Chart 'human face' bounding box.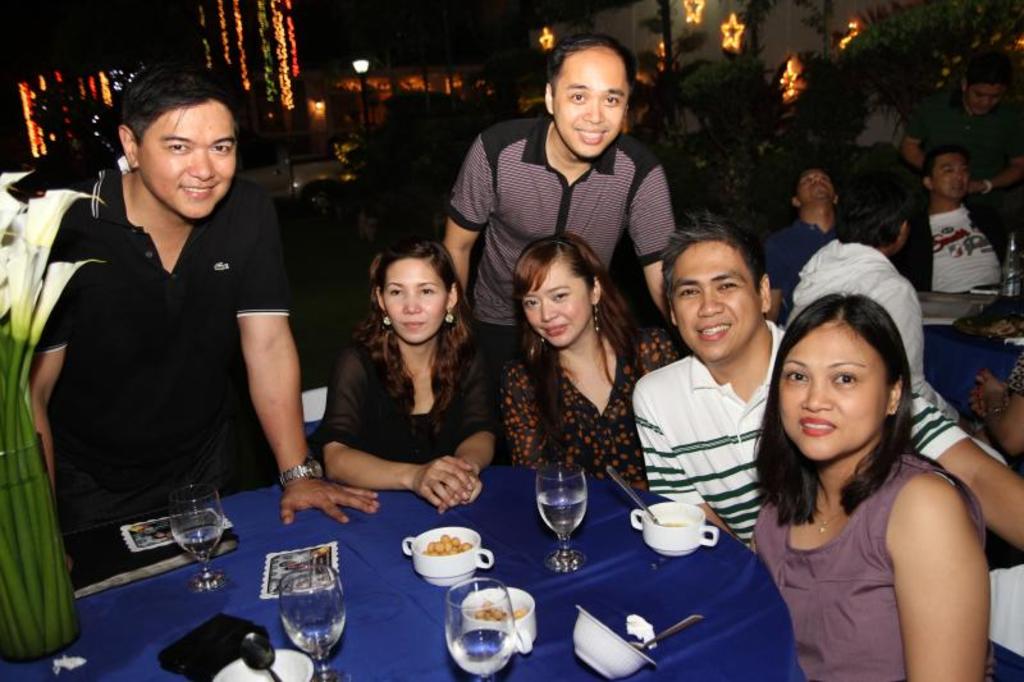
Charted: {"x1": 141, "y1": 99, "x2": 236, "y2": 219}.
